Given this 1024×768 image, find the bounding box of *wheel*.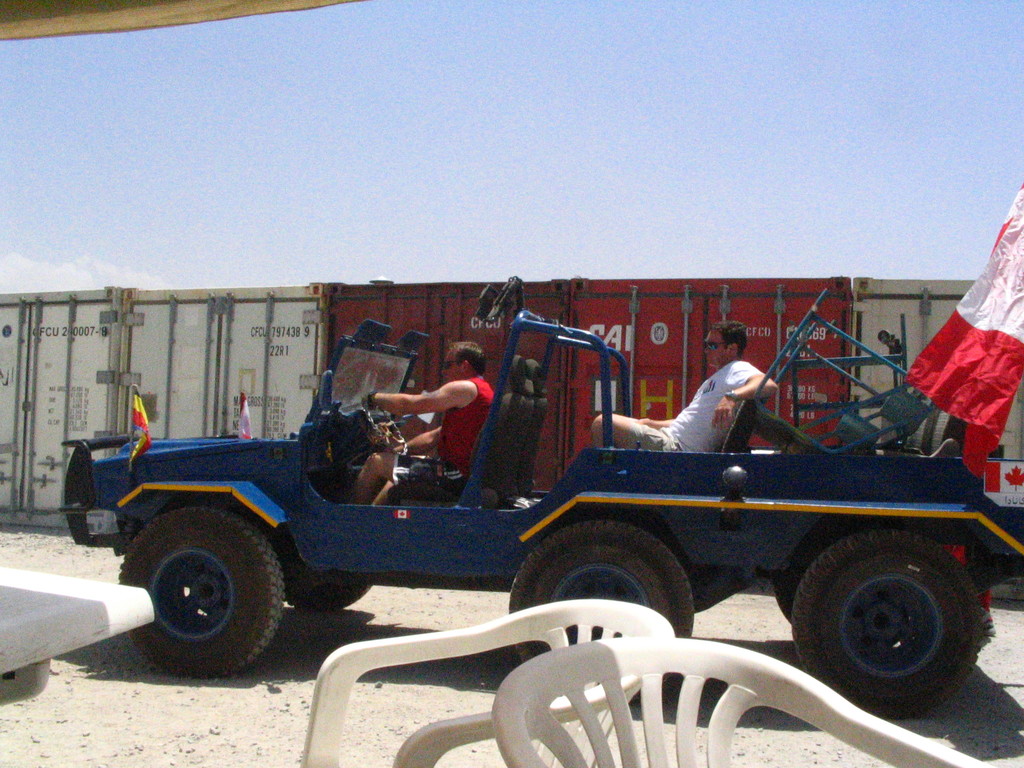
locate(364, 394, 408, 451).
